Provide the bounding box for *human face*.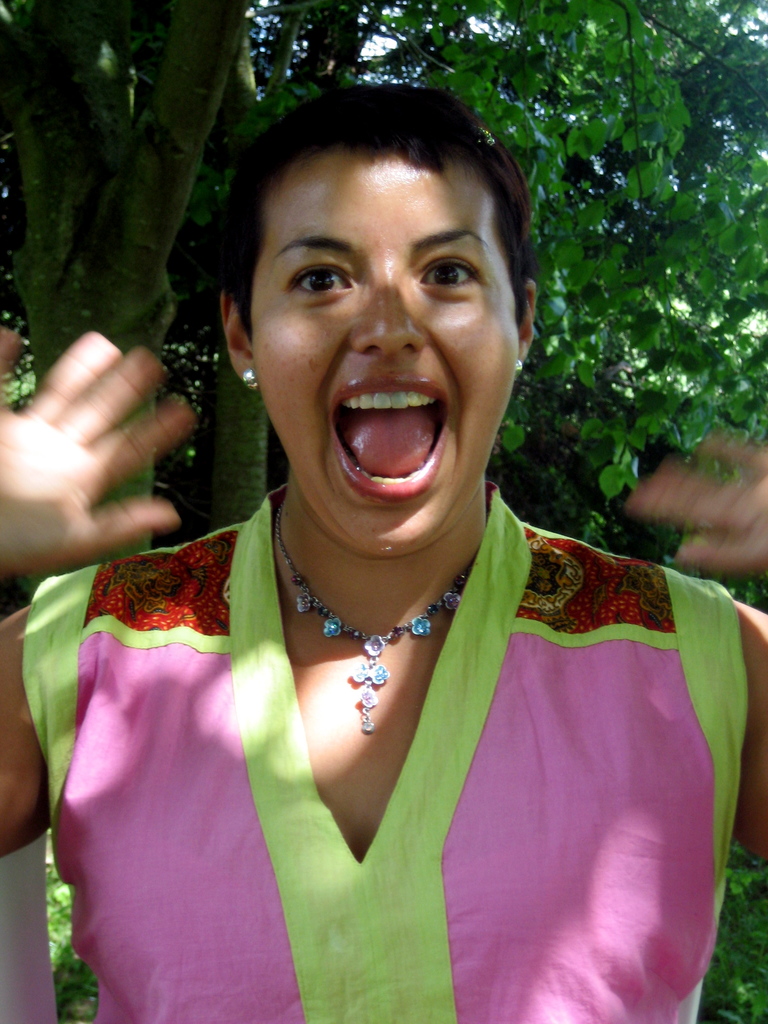
box(262, 151, 515, 548).
